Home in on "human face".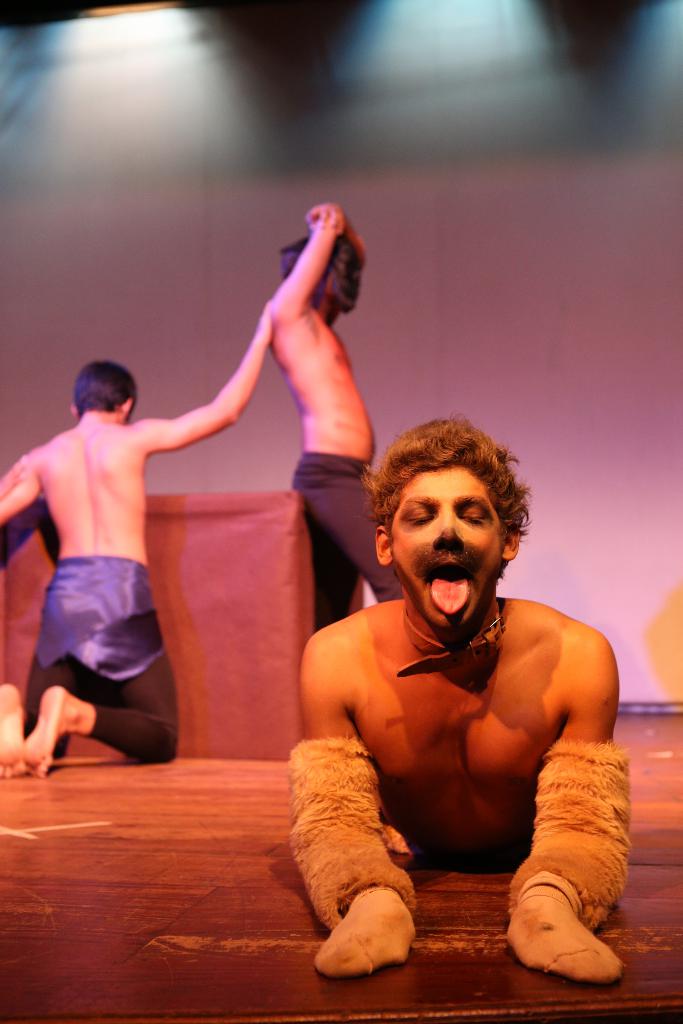
Homed in at bbox=(383, 462, 506, 630).
